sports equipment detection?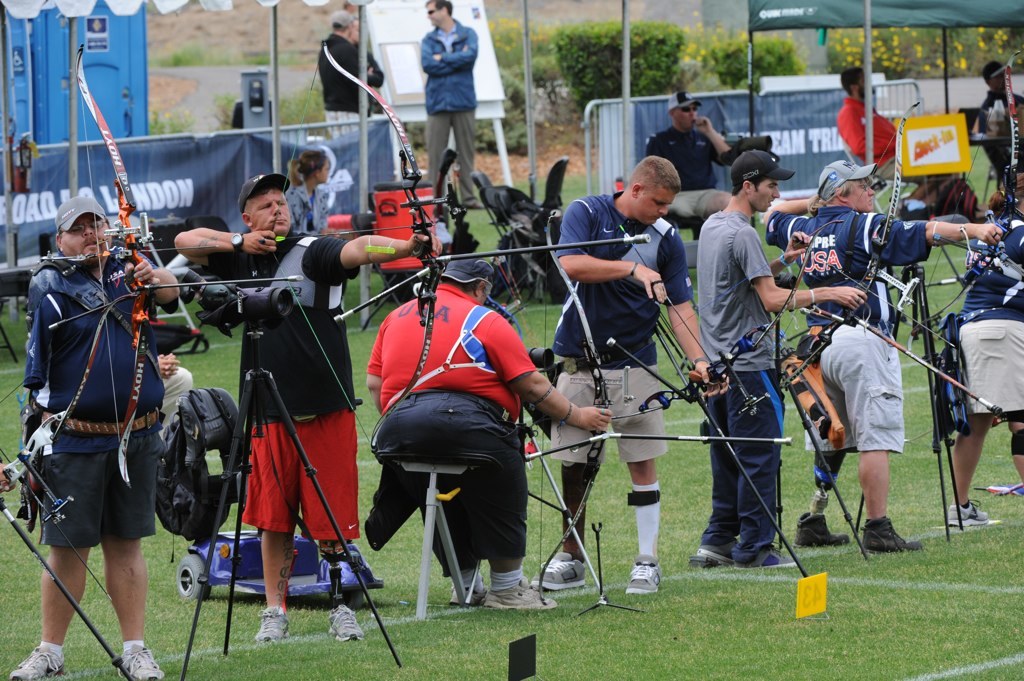
(523, 217, 848, 576)
